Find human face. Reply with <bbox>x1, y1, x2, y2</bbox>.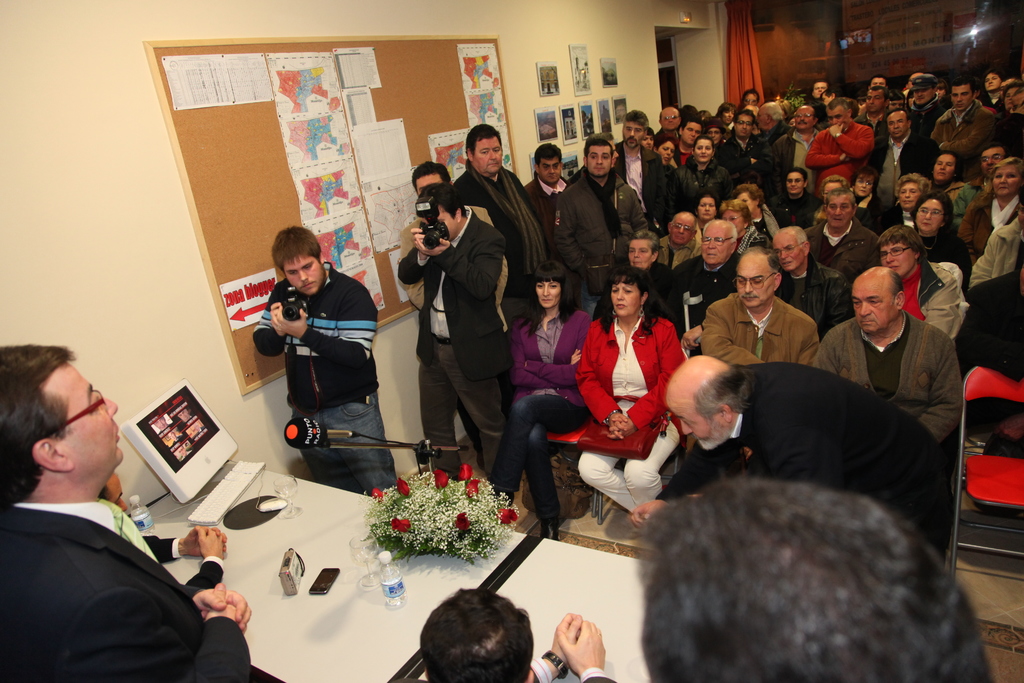
<bbox>852, 287, 888, 336</bbox>.
